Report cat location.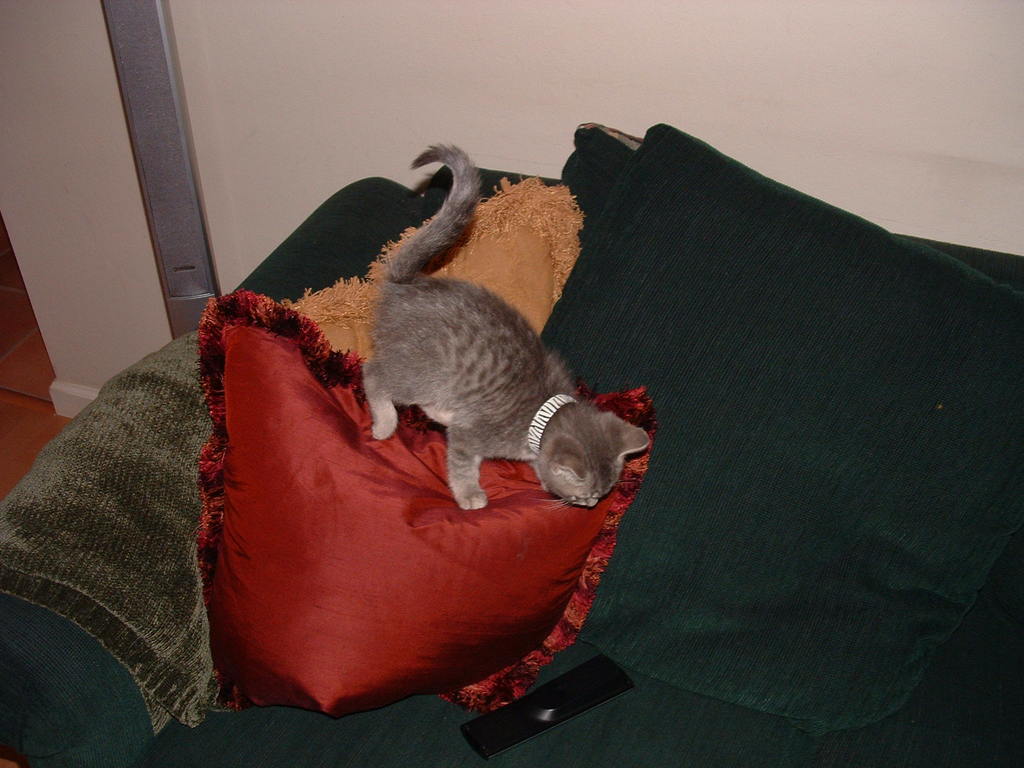
Report: left=361, top=138, right=649, bottom=515.
